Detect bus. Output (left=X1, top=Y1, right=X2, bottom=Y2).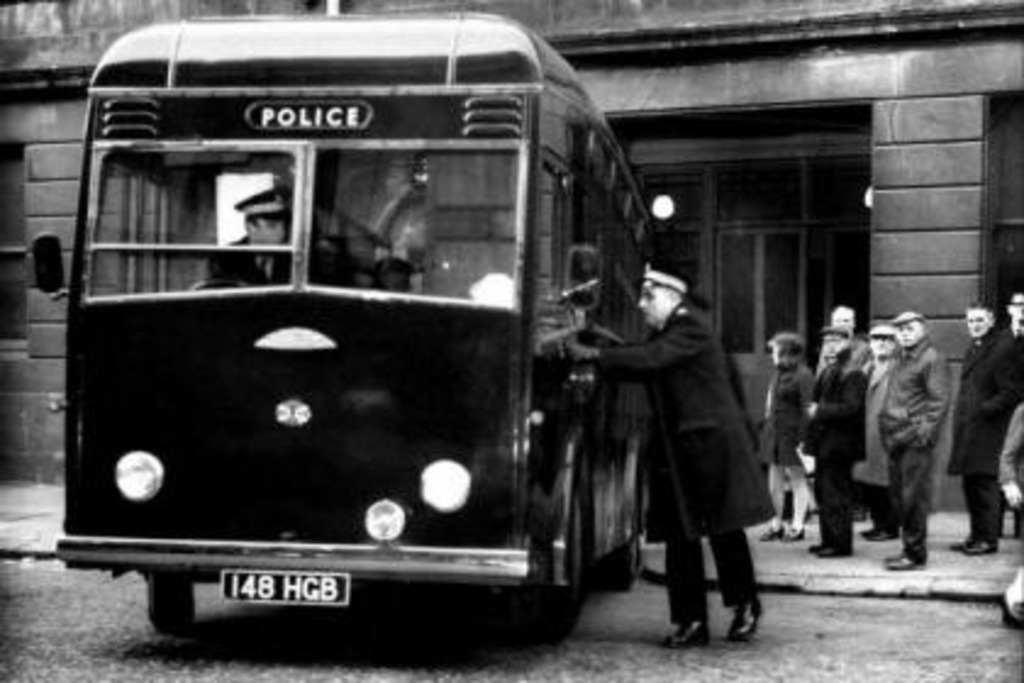
(left=24, top=10, right=680, bottom=632).
